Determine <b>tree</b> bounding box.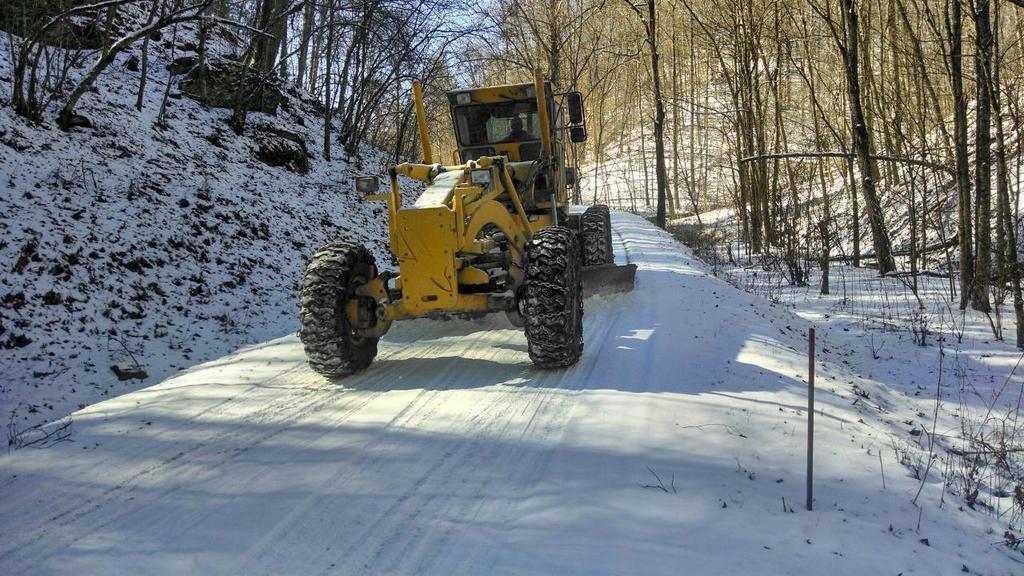
Determined: pyautogui.locateOnScreen(929, 37, 1006, 338).
